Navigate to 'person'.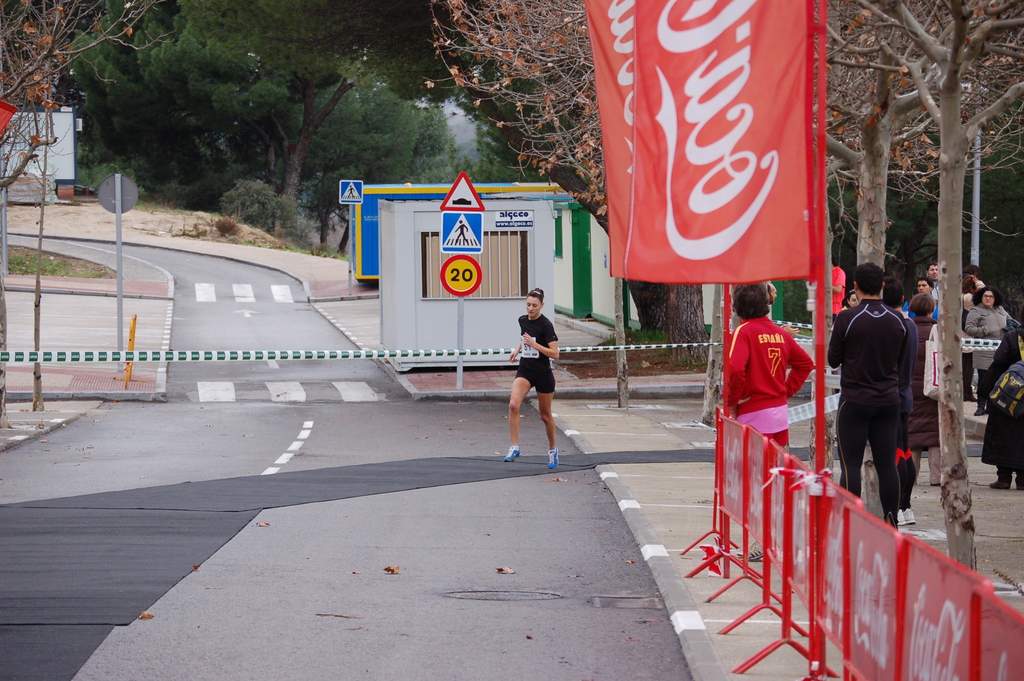
Navigation target: 822, 260, 906, 526.
